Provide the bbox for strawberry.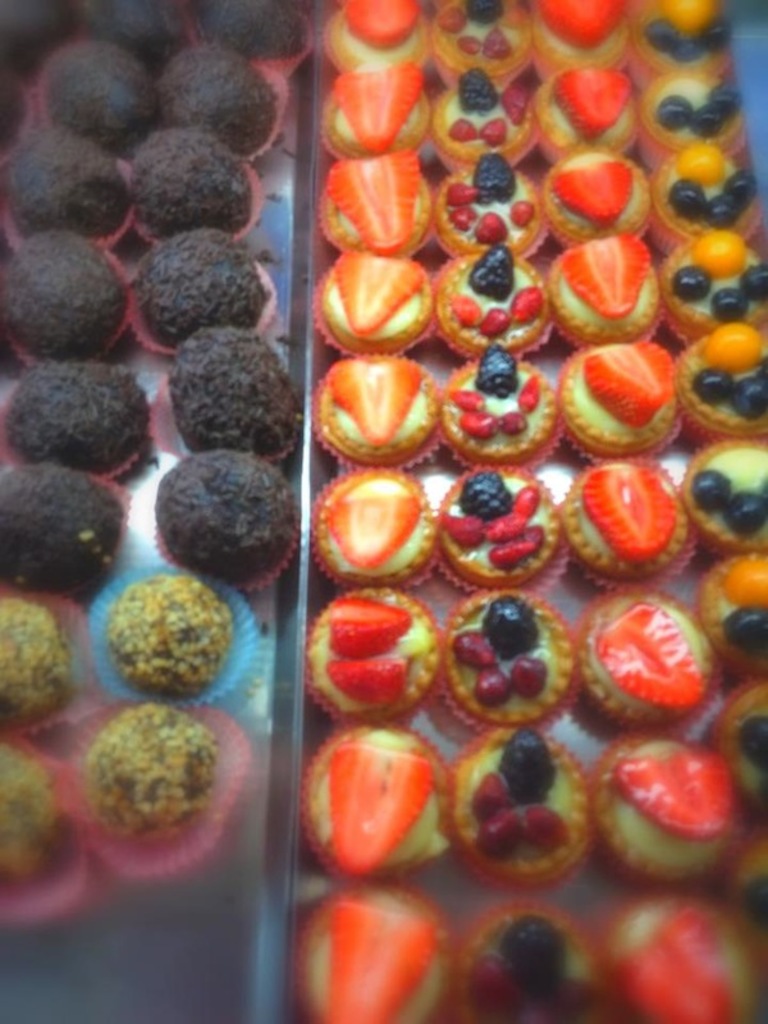
bbox=(324, 655, 416, 707).
